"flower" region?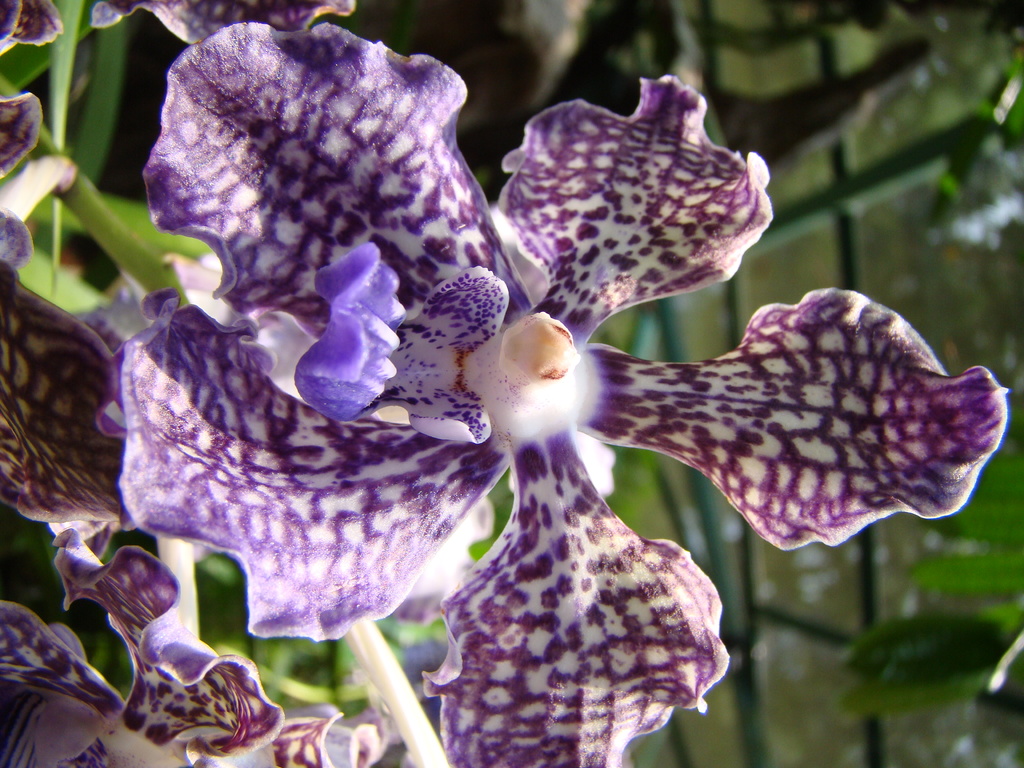
{"x1": 90, "y1": 0, "x2": 352, "y2": 48}
